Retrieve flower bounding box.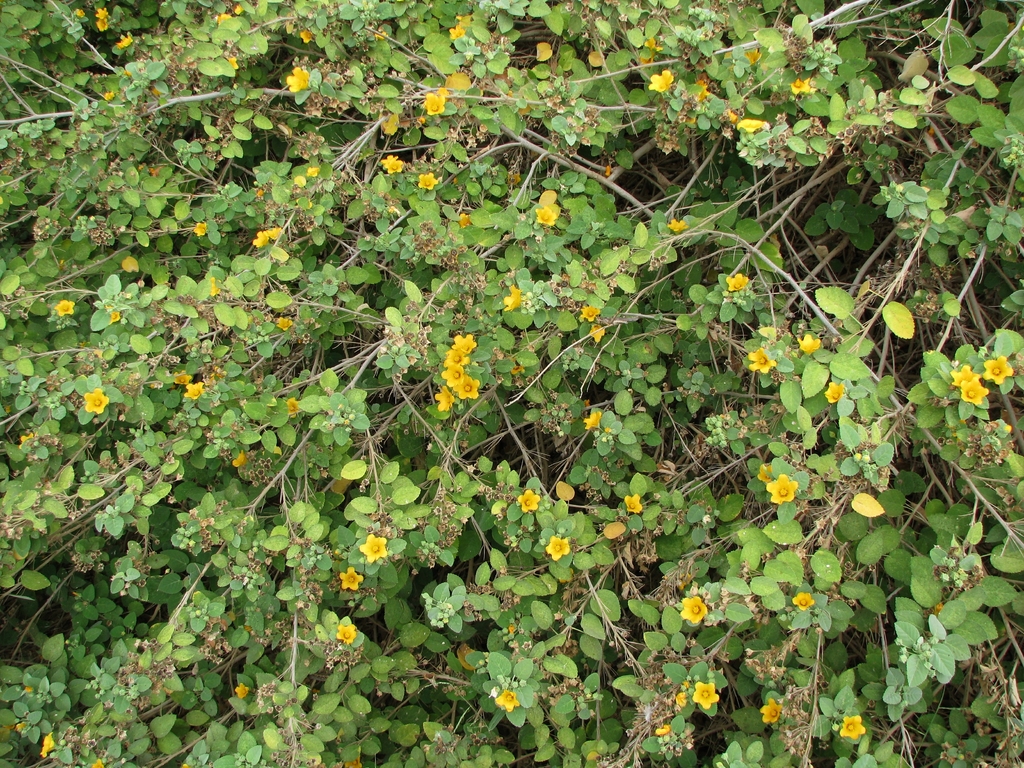
Bounding box: bbox(227, 56, 236, 71).
